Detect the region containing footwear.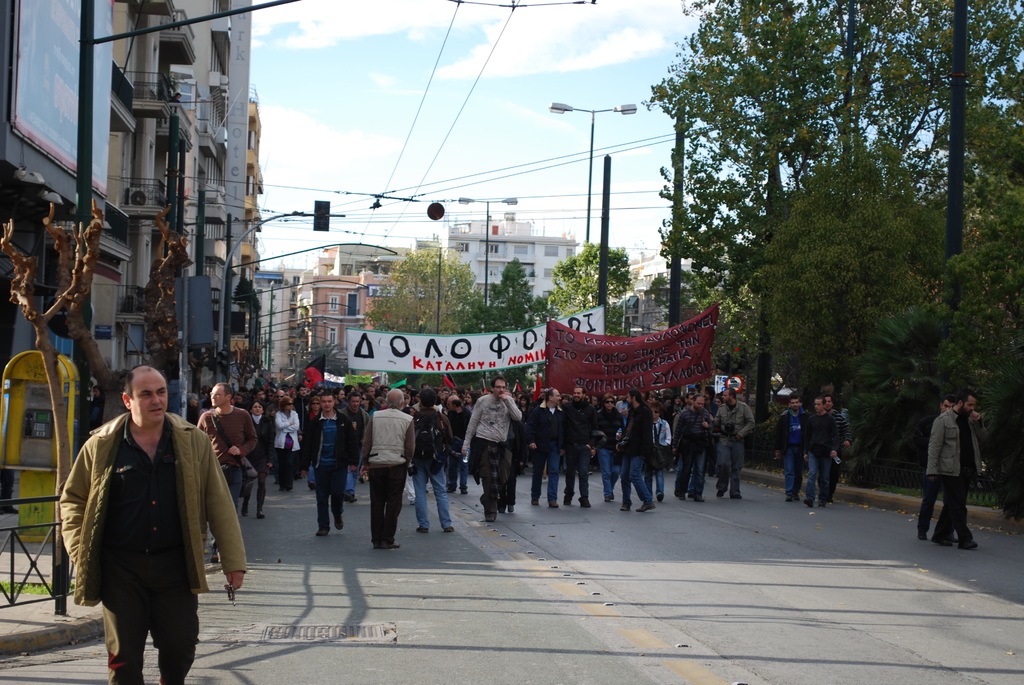
l=711, t=471, r=716, b=475.
